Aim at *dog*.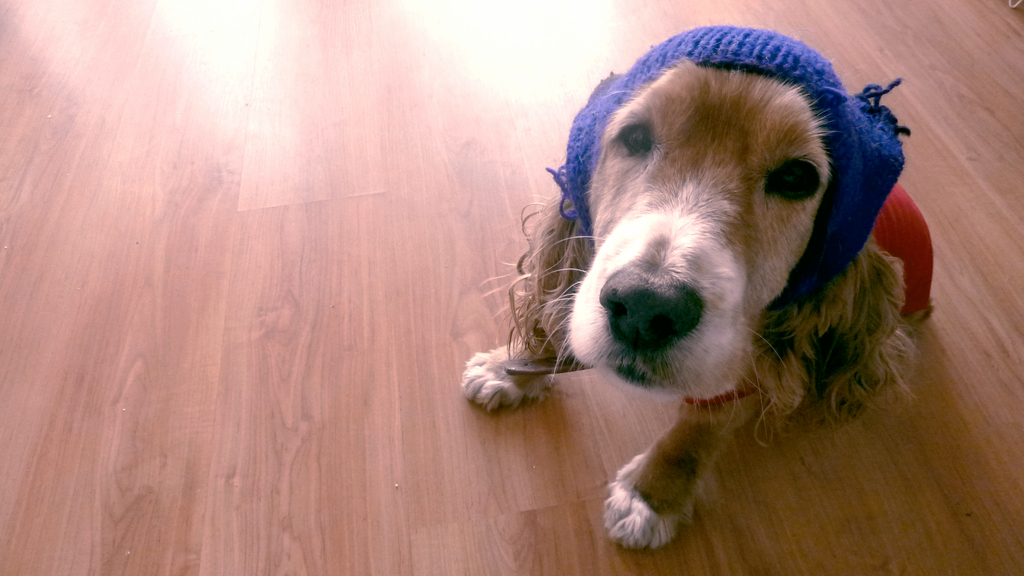
Aimed at locate(458, 24, 935, 550).
